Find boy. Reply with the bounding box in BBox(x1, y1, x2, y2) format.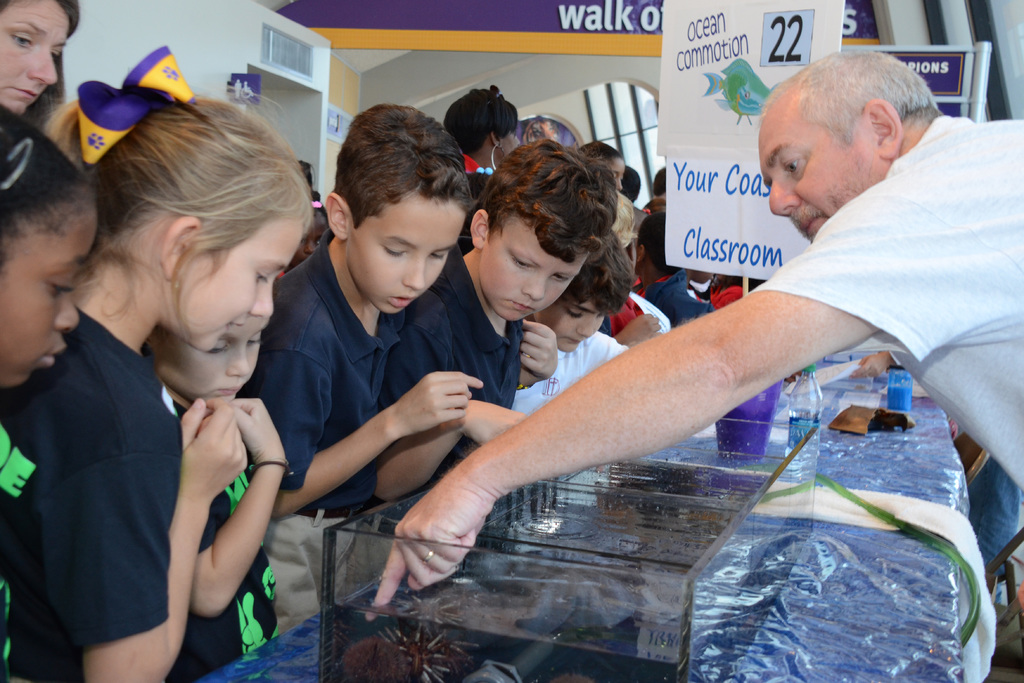
BBox(236, 106, 482, 637).
